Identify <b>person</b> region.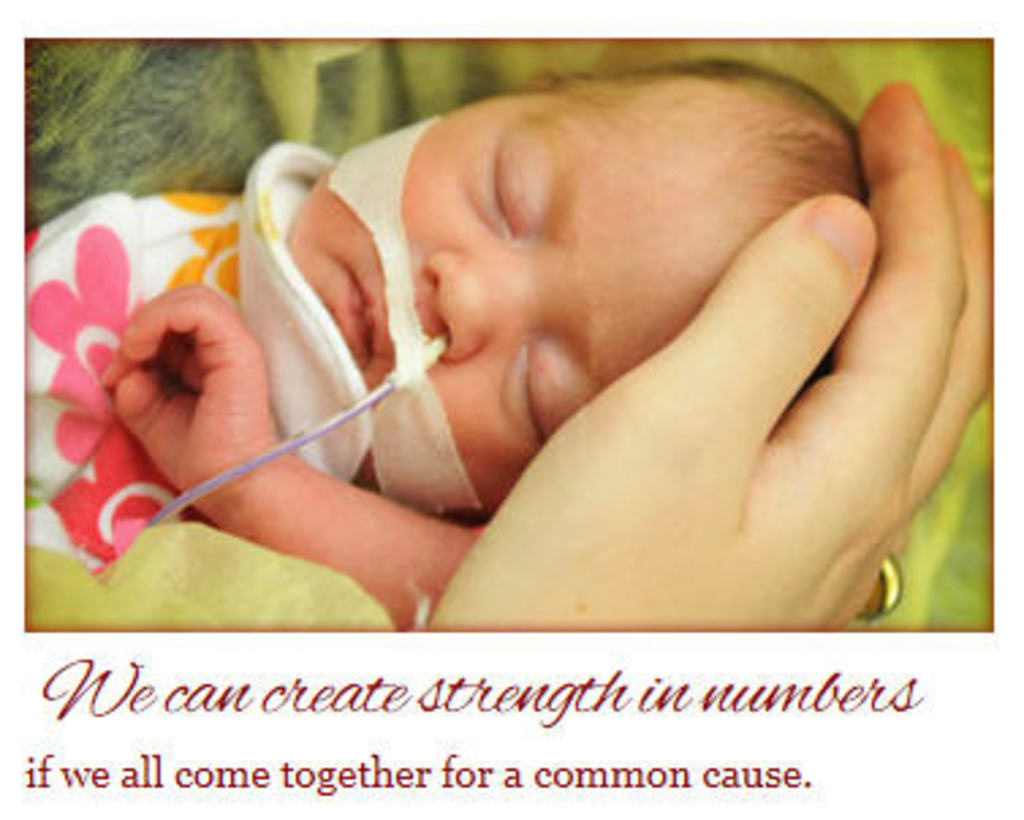
Region: (left=100, top=60, right=864, bottom=644).
